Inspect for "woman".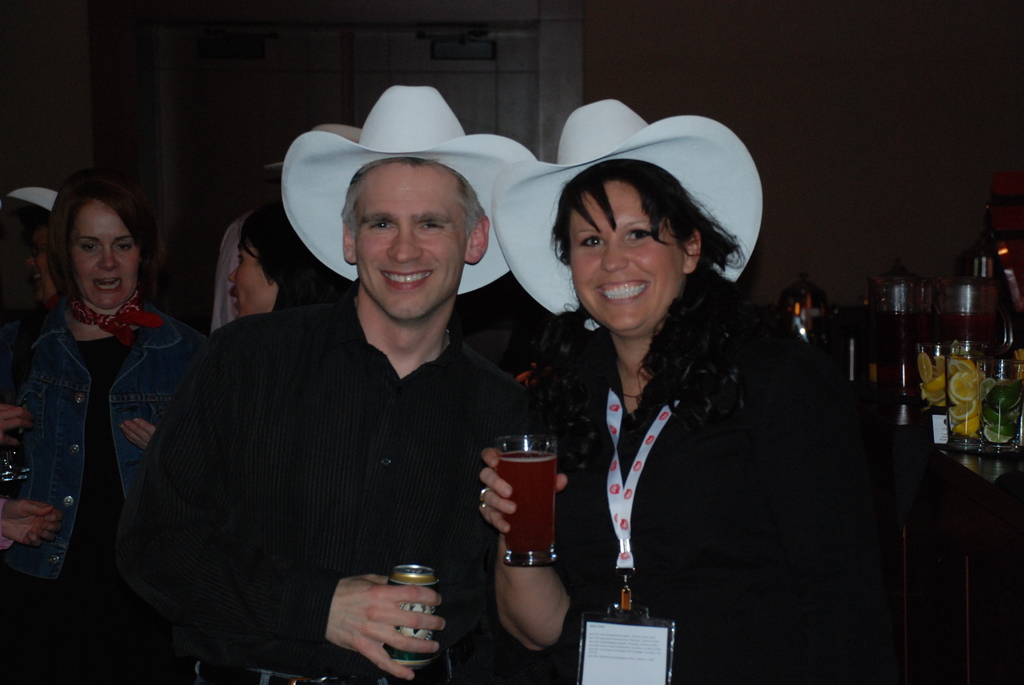
Inspection: (120, 201, 361, 446).
